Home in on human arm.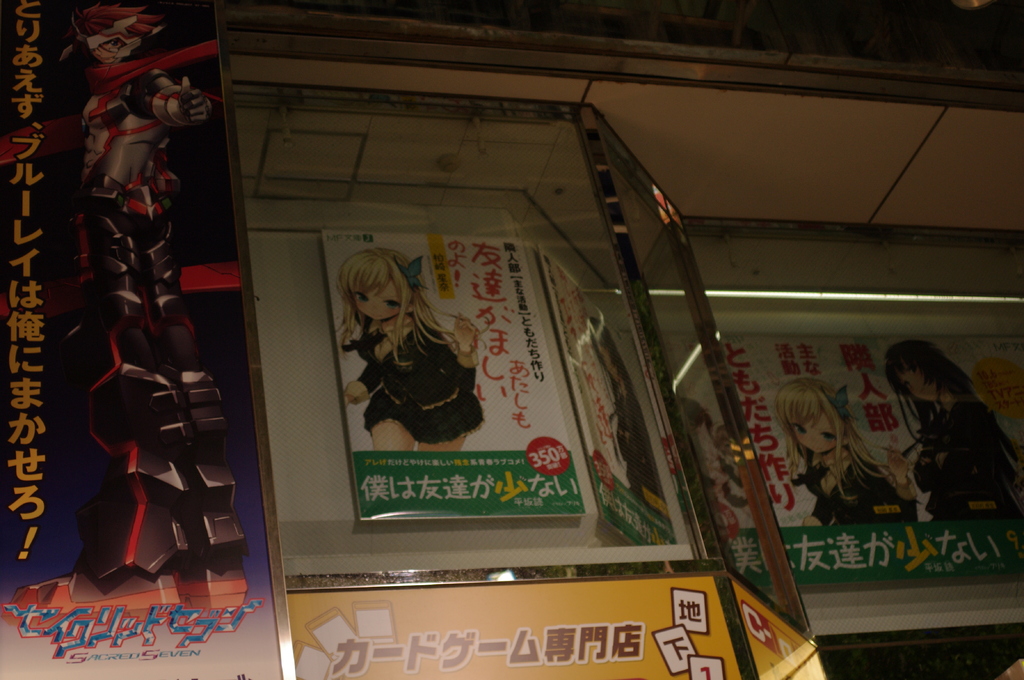
Homed in at 134/70/214/130.
